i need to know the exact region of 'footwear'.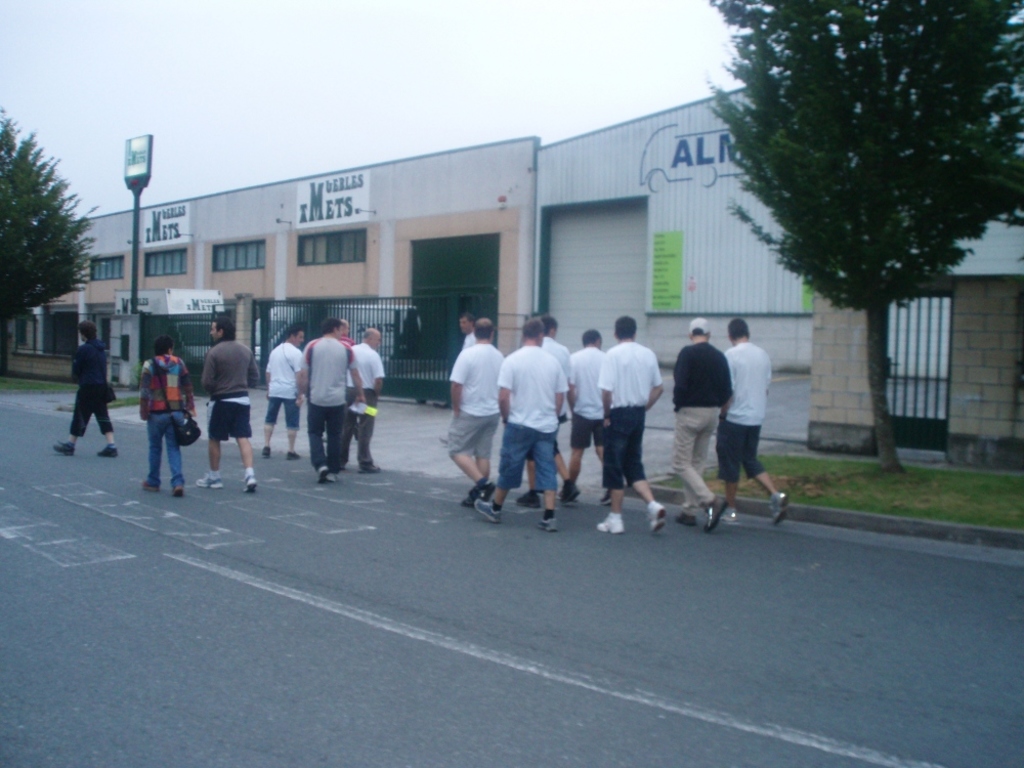
Region: [x1=593, y1=515, x2=622, y2=534].
